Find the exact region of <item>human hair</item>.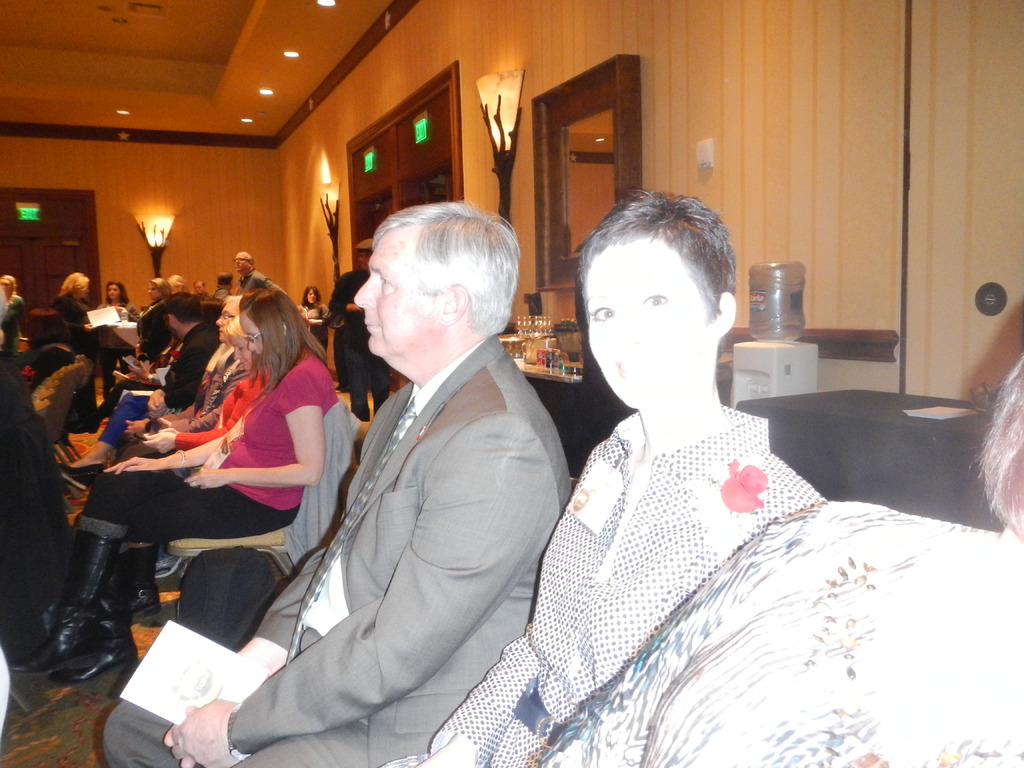
Exact region: 332 196 504 367.
